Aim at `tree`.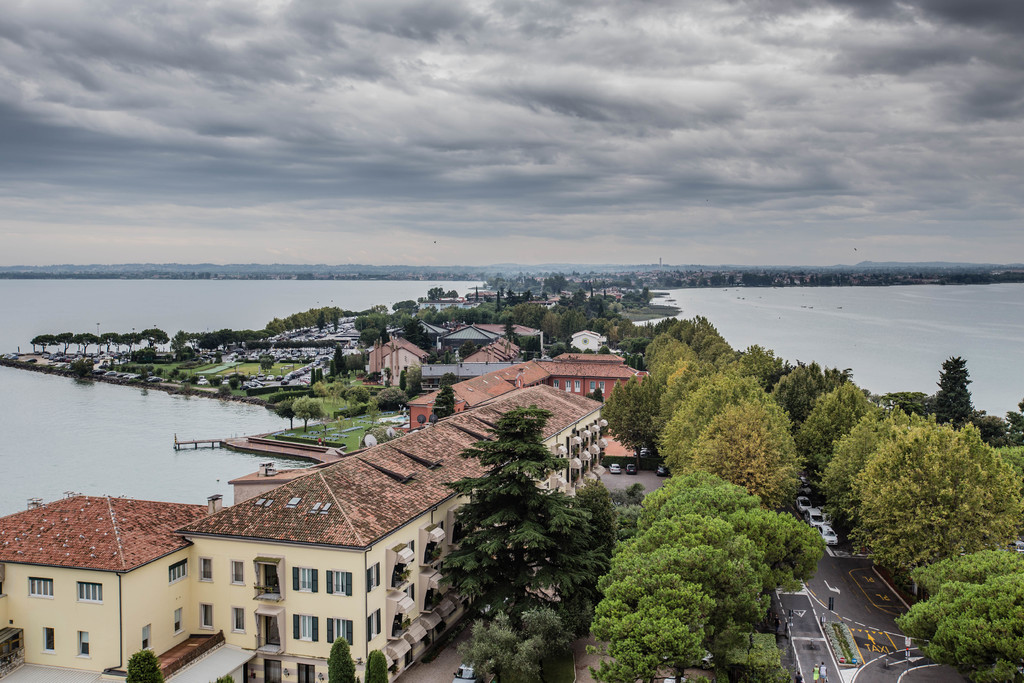
Aimed at pyautogui.locateOnScreen(360, 371, 385, 381).
